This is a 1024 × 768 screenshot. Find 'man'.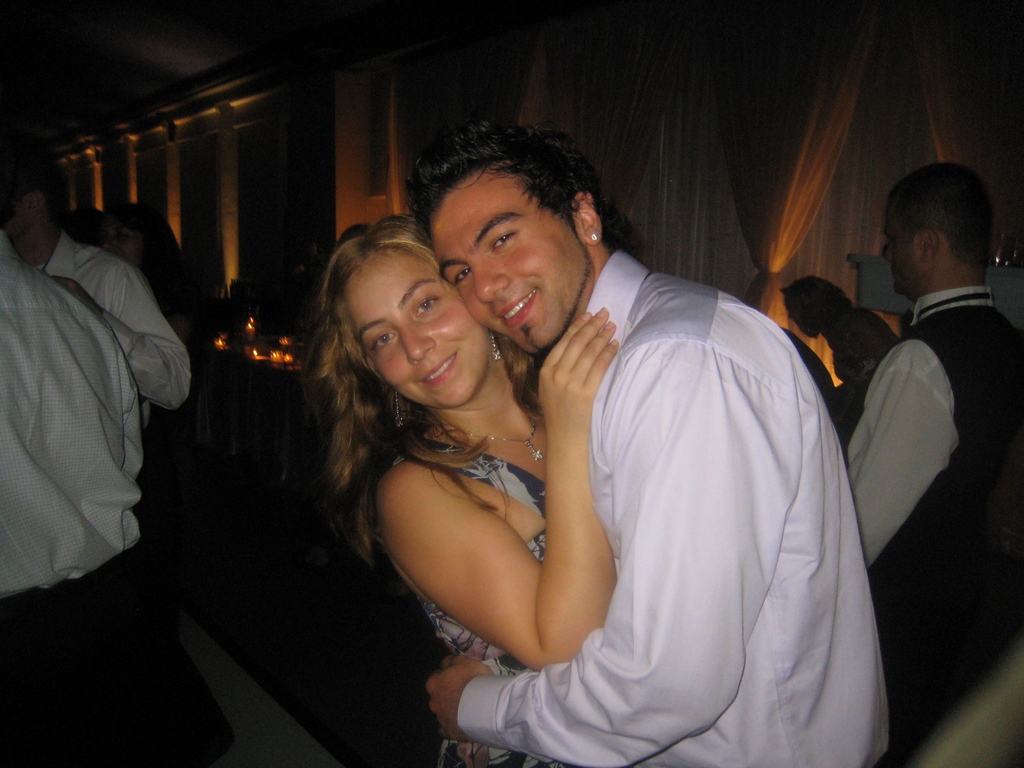
Bounding box: 0/150/193/410.
